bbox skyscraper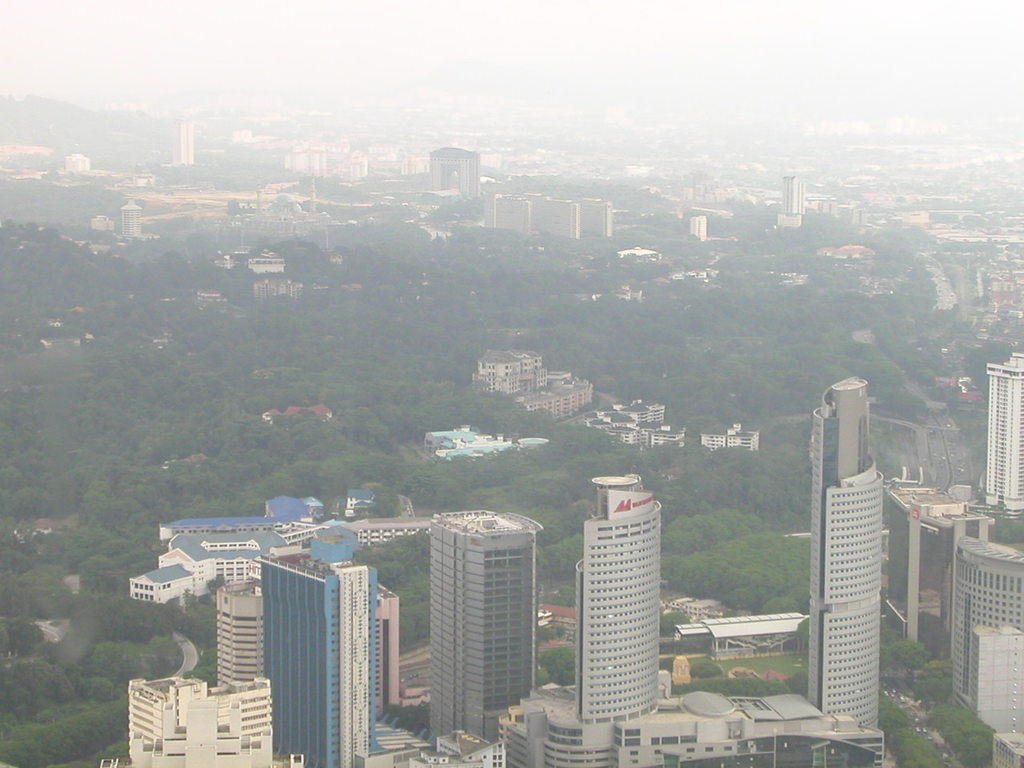
{"left": 432, "top": 508, "right": 550, "bottom": 742}
